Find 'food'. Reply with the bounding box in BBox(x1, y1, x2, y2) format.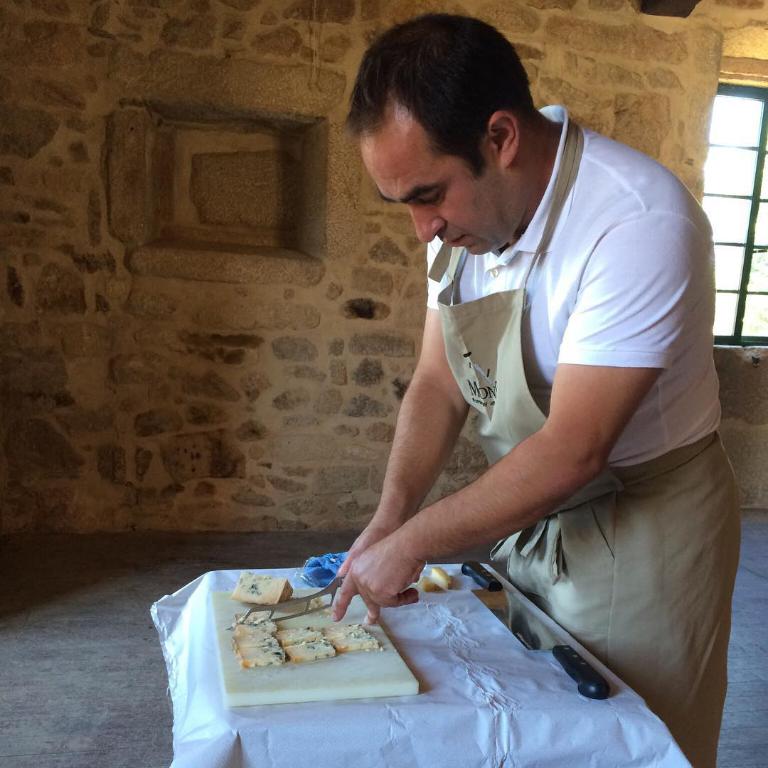
BBox(419, 562, 450, 591).
